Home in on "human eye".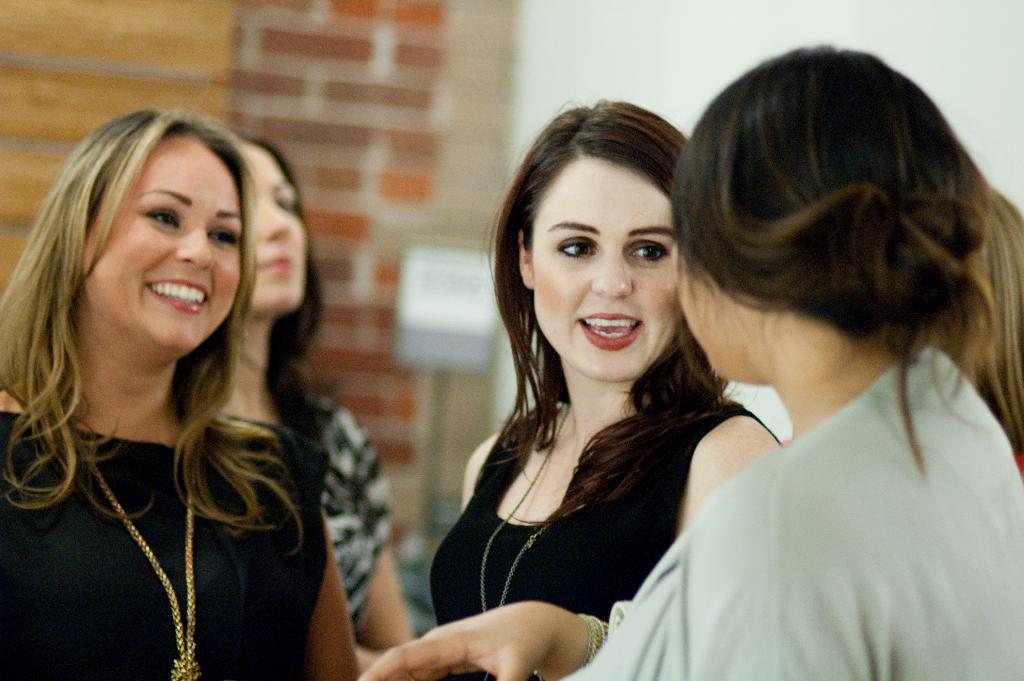
Homed in at {"left": 626, "top": 242, "right": 673, "bottom": 268}.
